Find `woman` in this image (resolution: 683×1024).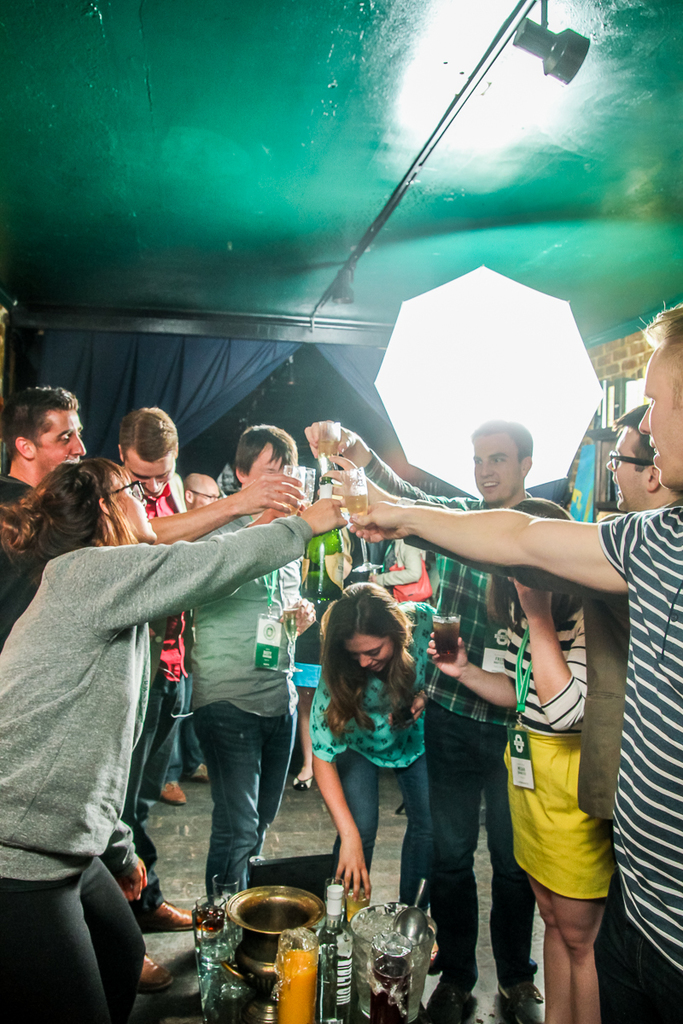
bbox(316, 586, 475, 944).
